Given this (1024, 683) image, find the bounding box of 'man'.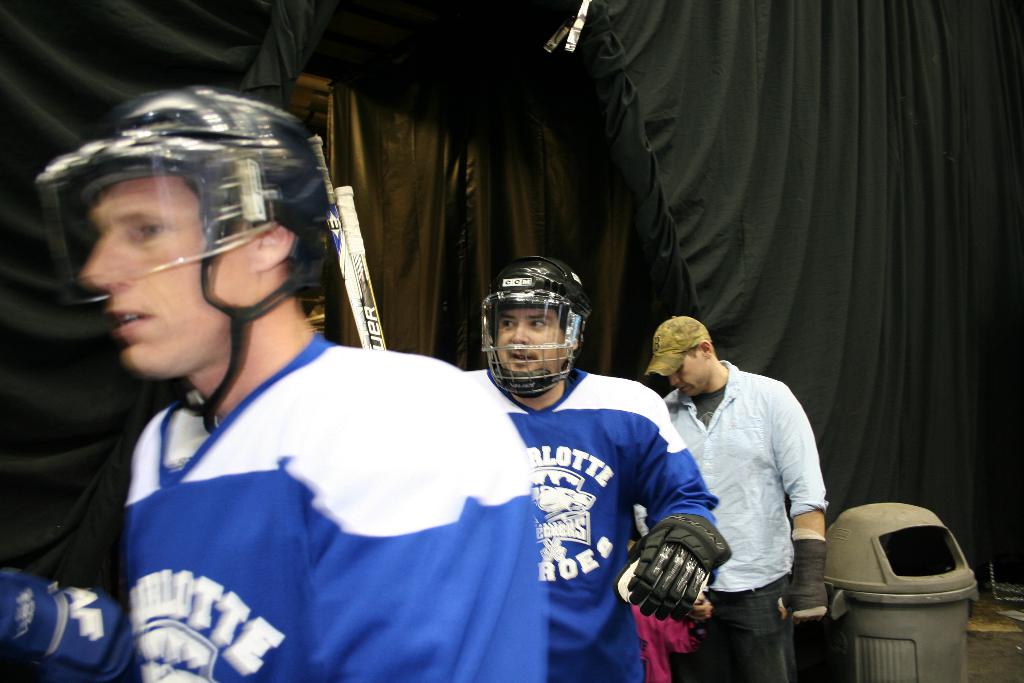
[left=664, top=310, right=850, bottom=676].
